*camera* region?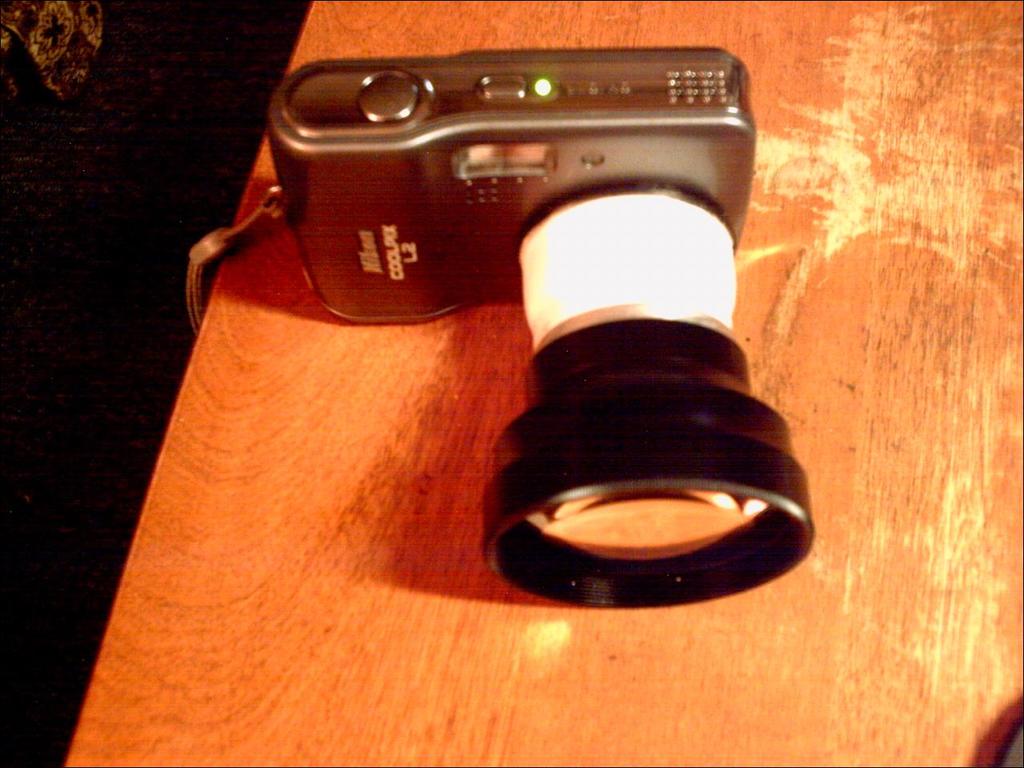
Rect(264, 48, 819, 611)
